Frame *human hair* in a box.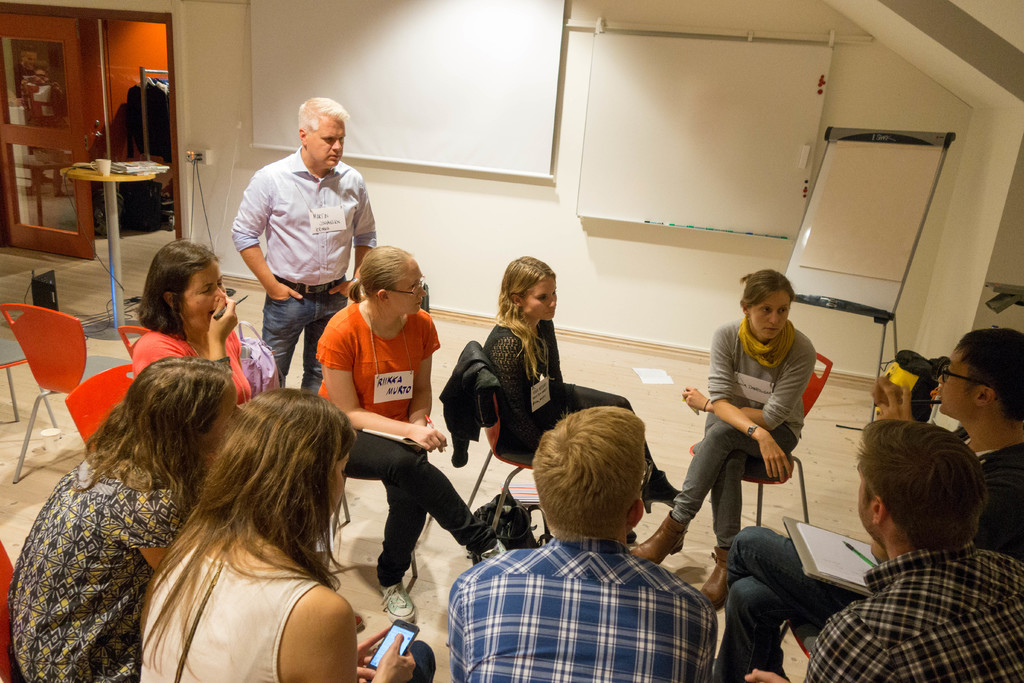
l=532, t=406, r=643, b=539.
